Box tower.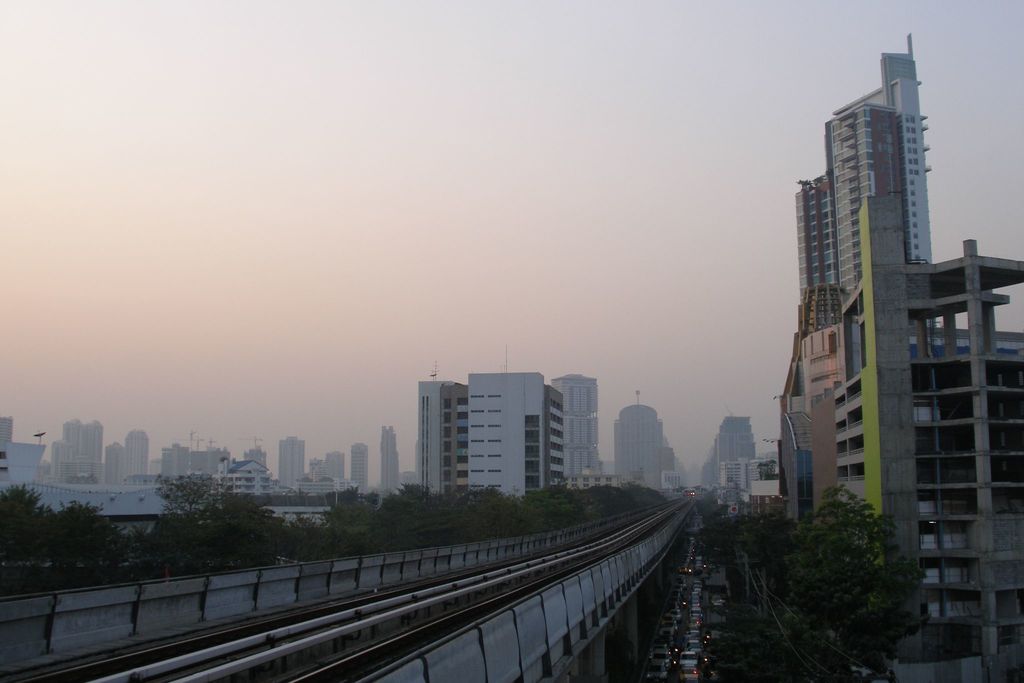
bbox=(801, 33, 925, 274).
